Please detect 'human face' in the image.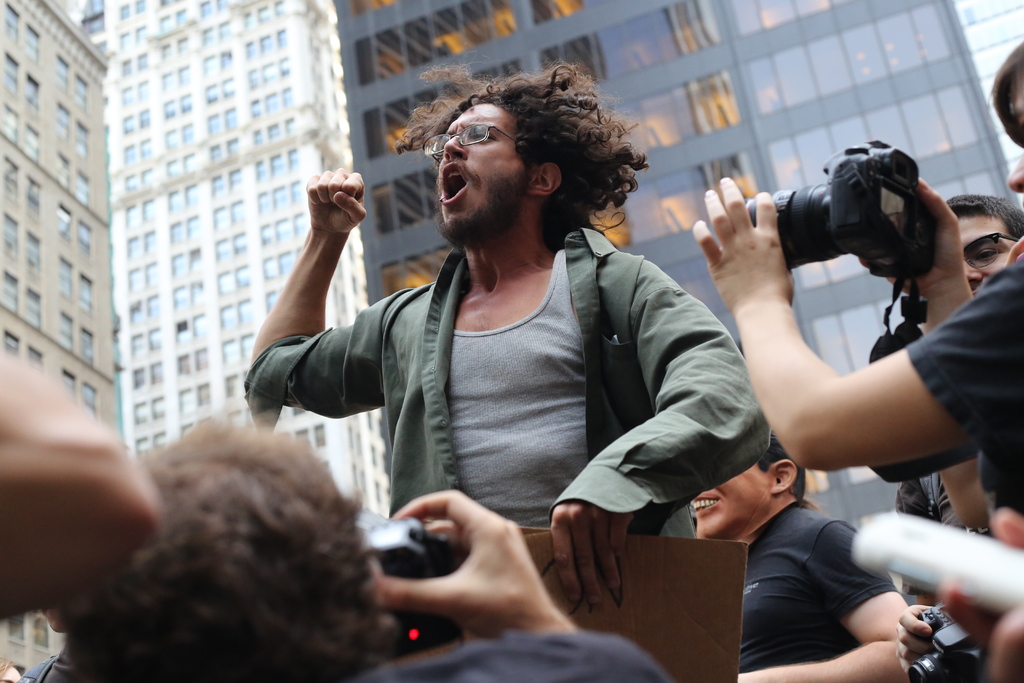
{"left": 952, "top": 204, "right": 1011, "bottom": 299}.
